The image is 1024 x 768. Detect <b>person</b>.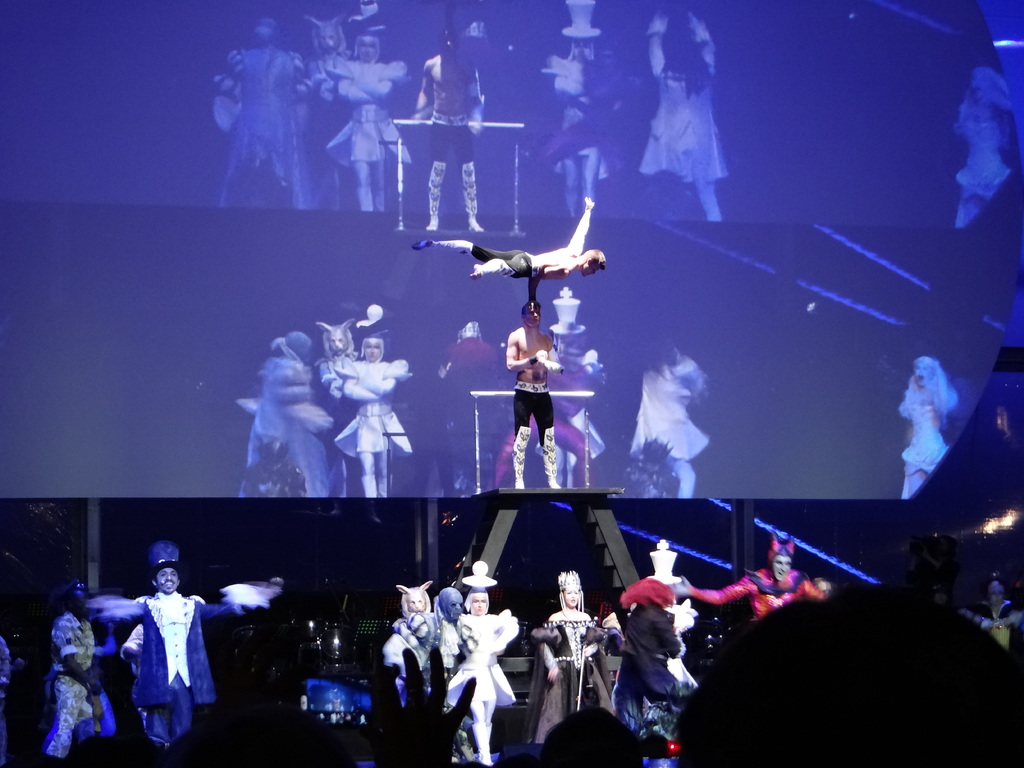
Detection: x1=325, y1=13, x2=397, y2=214.
